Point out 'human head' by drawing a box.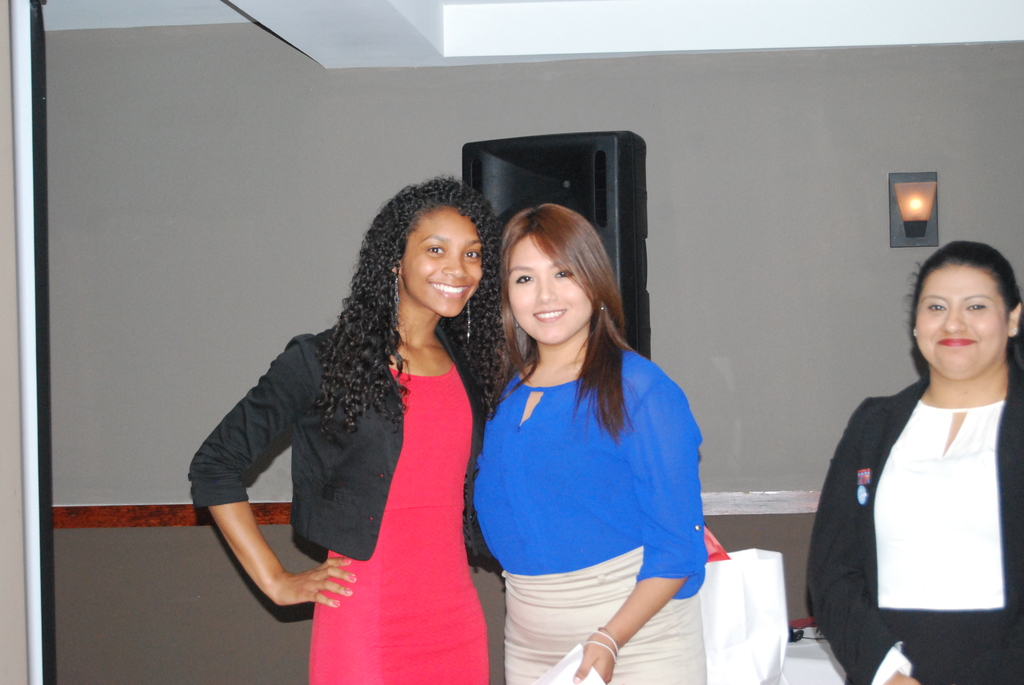
box(900, 243, 1023, 382).
